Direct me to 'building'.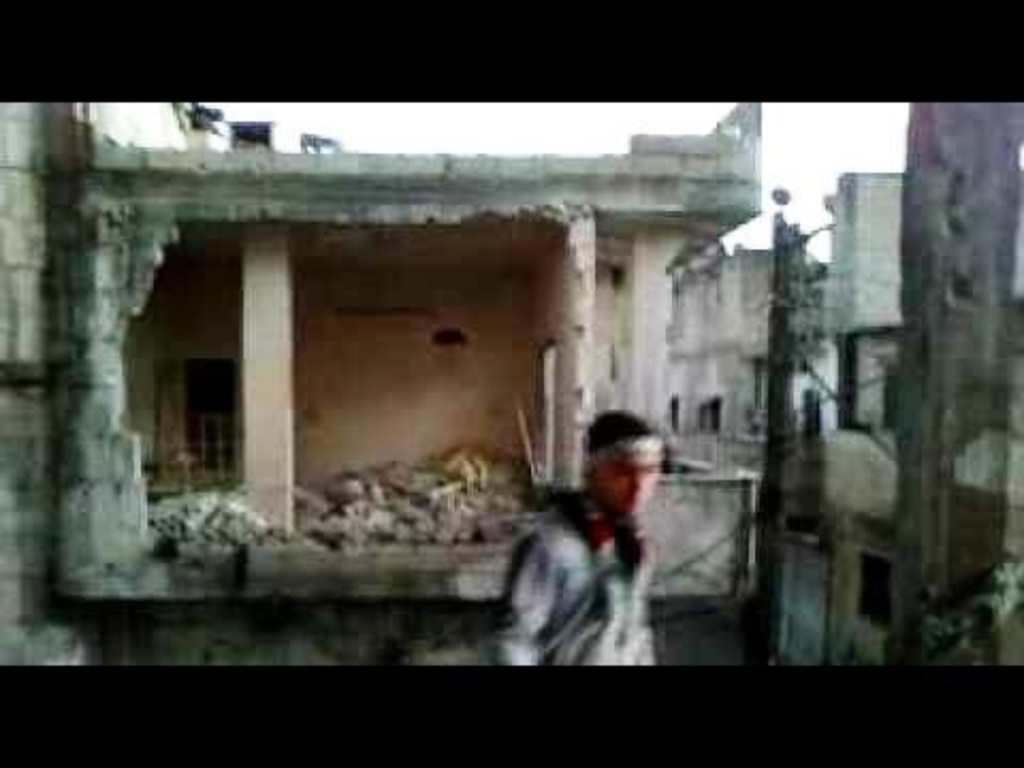
Direction: {"left": 666, "top": 247, "right": 774, "bottom": 597}.
